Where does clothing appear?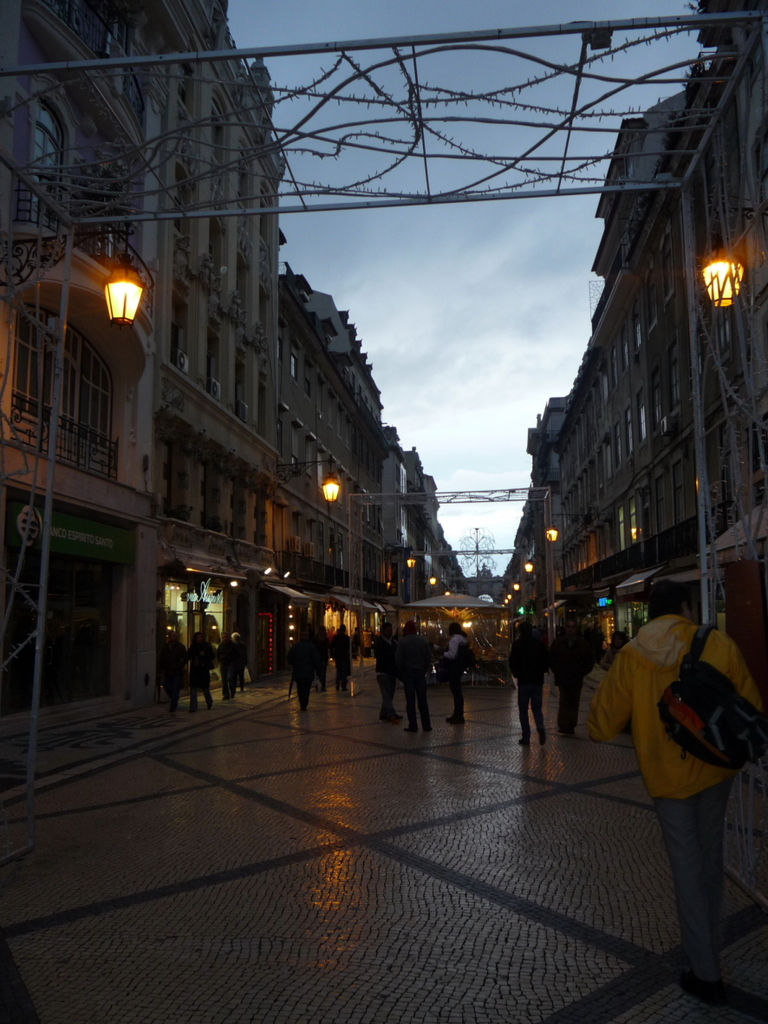
Appears at (586, 615, 767, 987).
